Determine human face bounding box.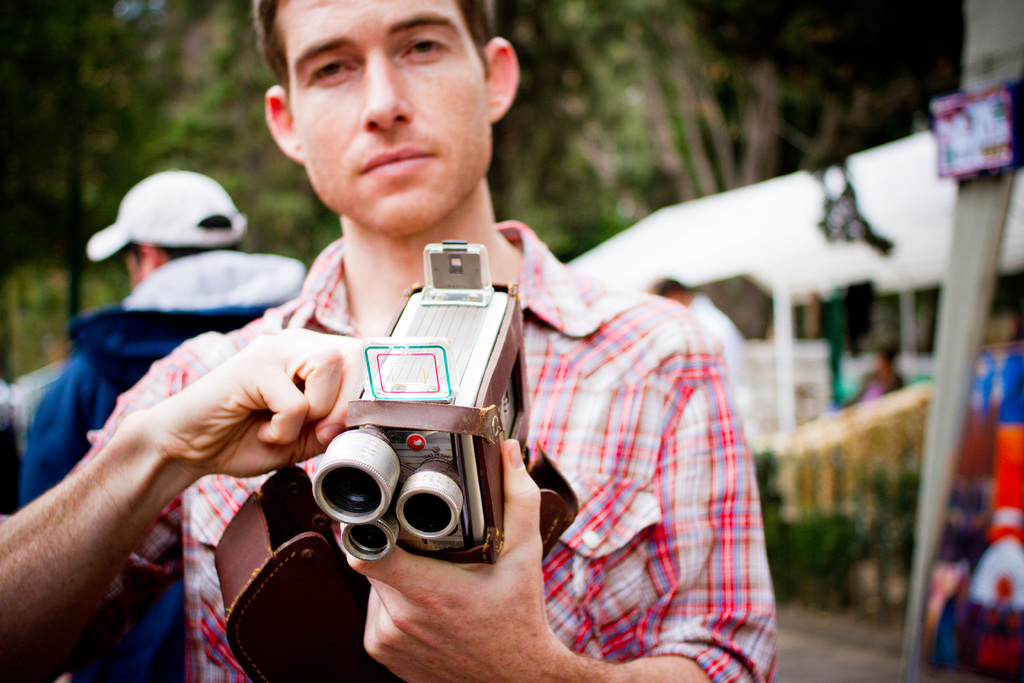
Determined: bbox=(272, 4, 490, 240).
